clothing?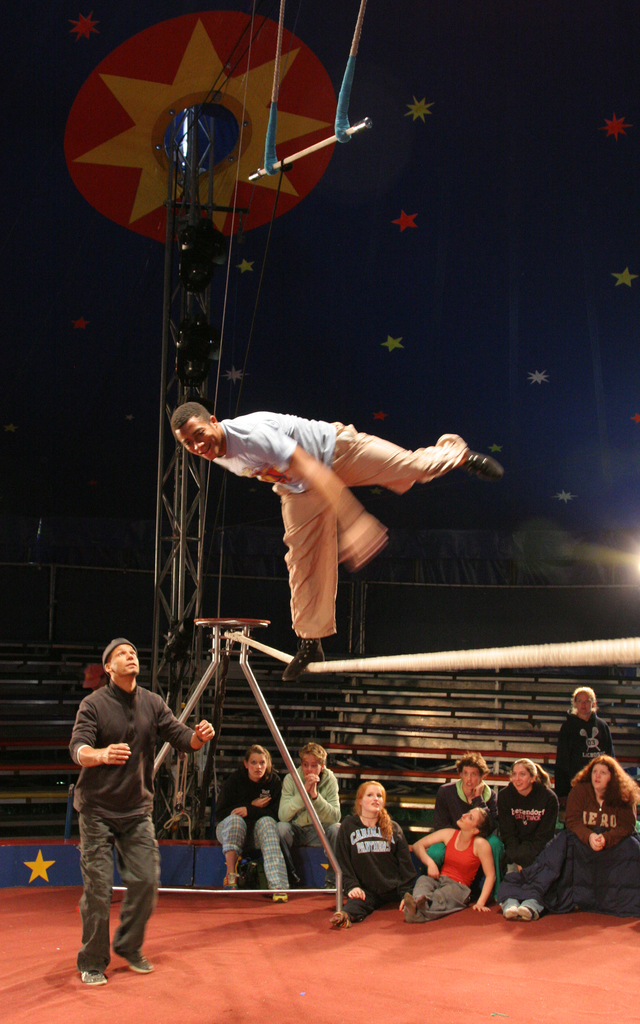
570, 793, 634, 903
